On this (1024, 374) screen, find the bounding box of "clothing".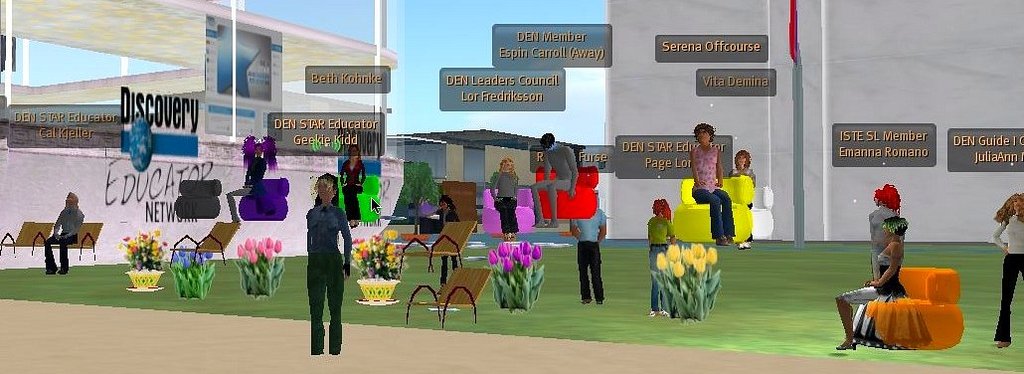
Bounding box: (688,148,732,243).
